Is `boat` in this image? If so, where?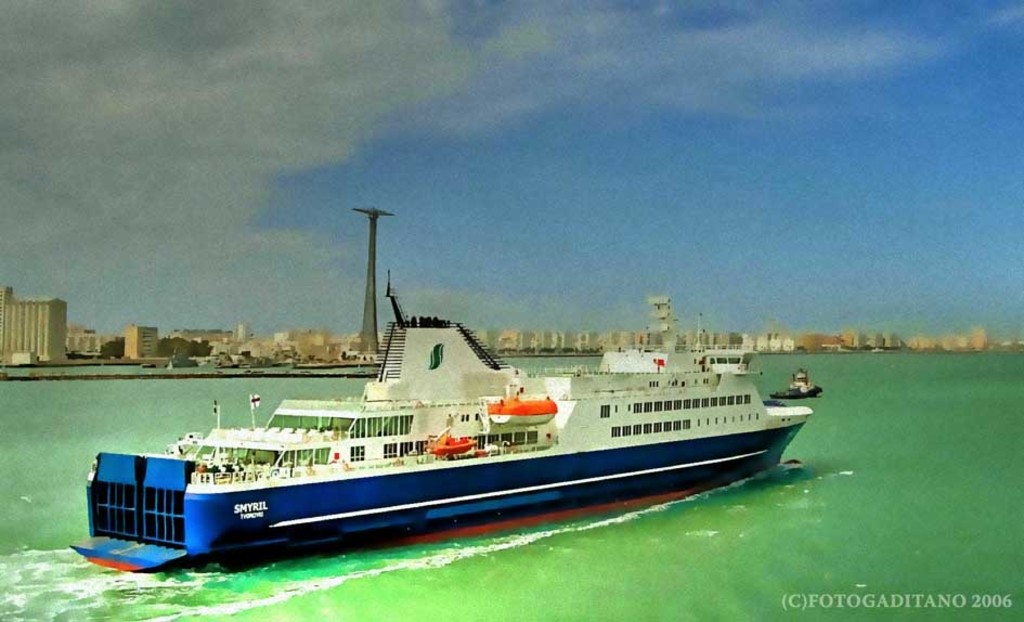
Yes, at <box>773,373,824,401</box>.
